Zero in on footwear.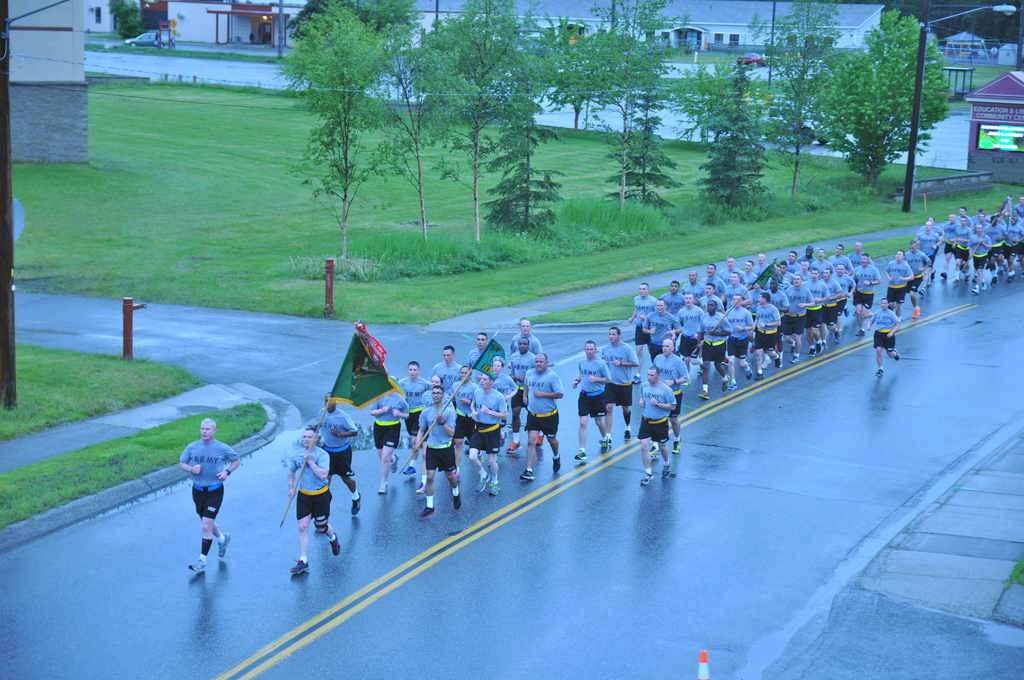
Zeroed in: 756 370 760 381.
